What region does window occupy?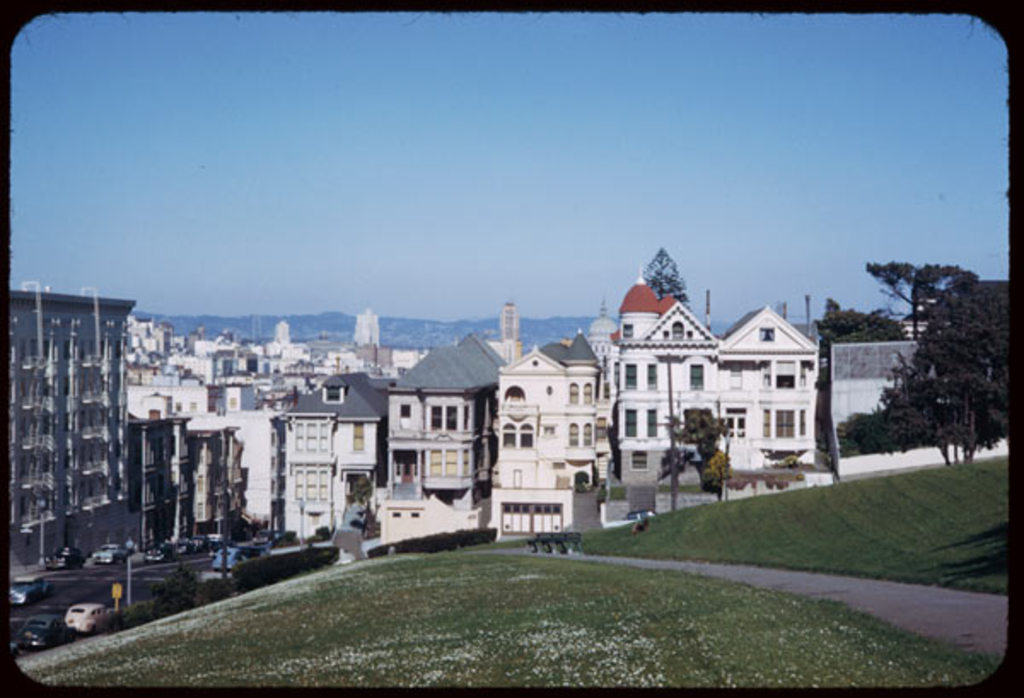
<bbox>693, 362, 707, 391</bbox>.
